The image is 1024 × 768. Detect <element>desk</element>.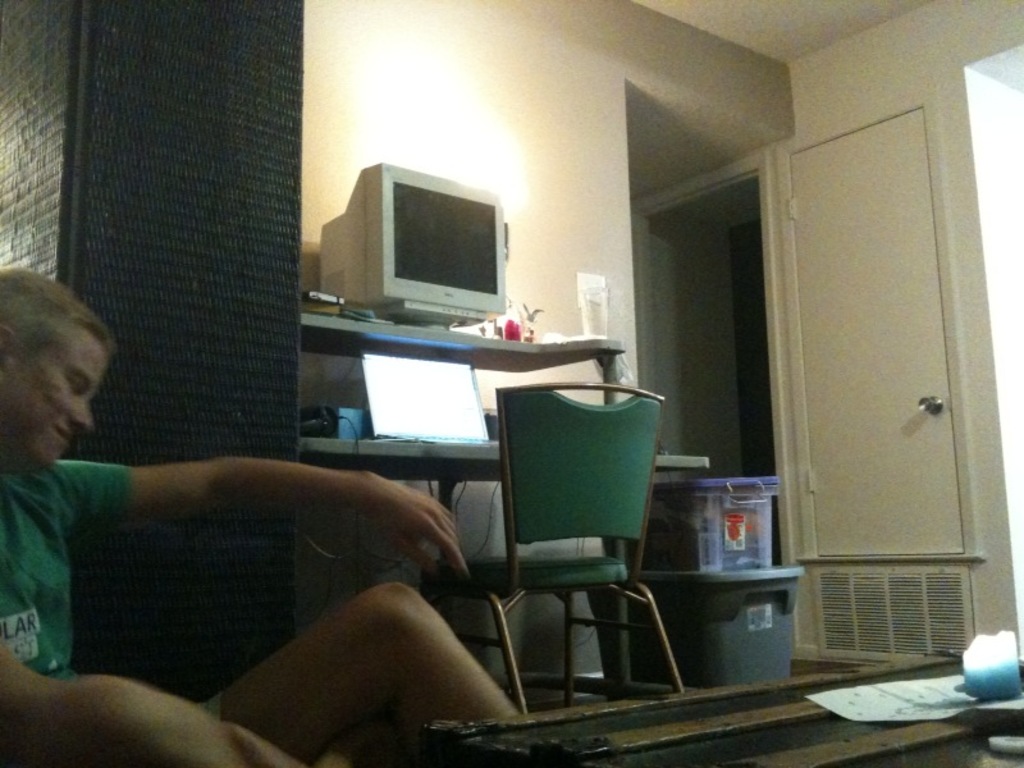
Detection: locate(301, 317, 663, 745).
